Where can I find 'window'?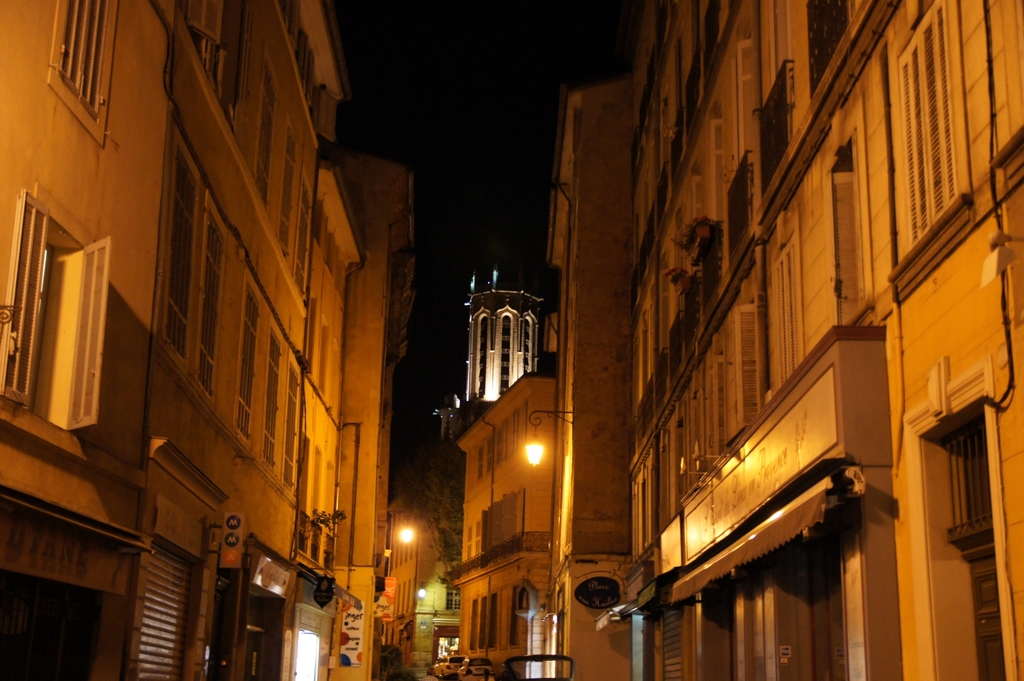
You can find it at box(257, 319, 283, 481).
